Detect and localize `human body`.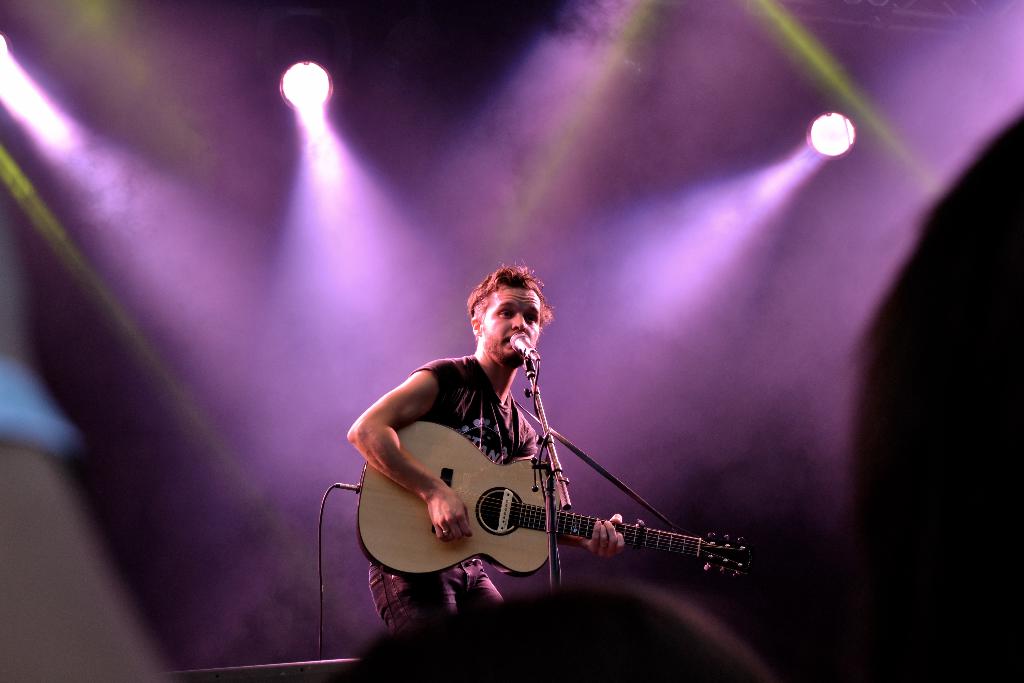
Localized at {"left": 364, "top": 285, "right": 649, "bottom": 668}.
